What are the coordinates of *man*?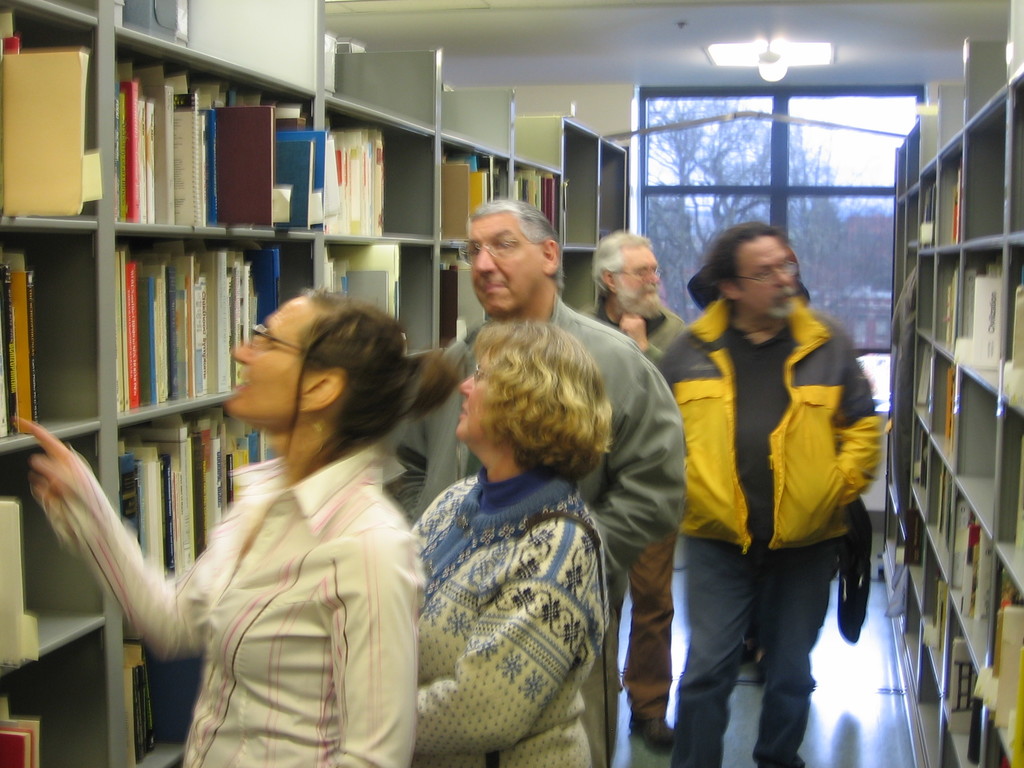
x1=392, y1=195, x2=687, y2=767.
